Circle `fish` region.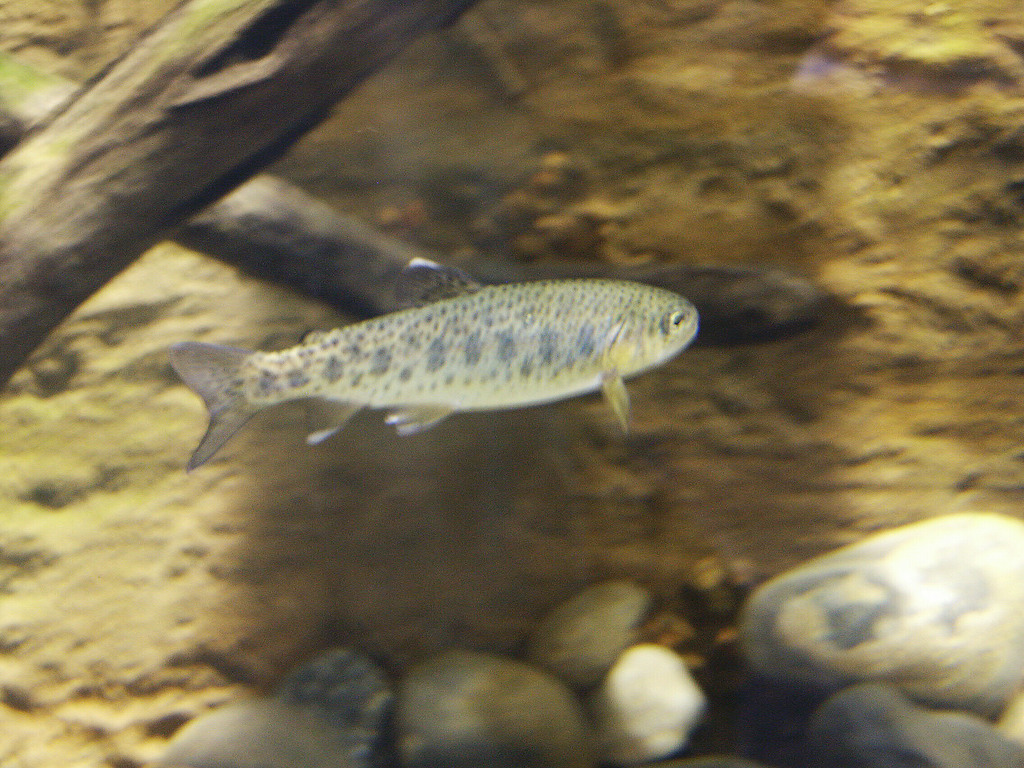
Region: pyautogui.locateOnScreen(170, 263, 700, 457).
